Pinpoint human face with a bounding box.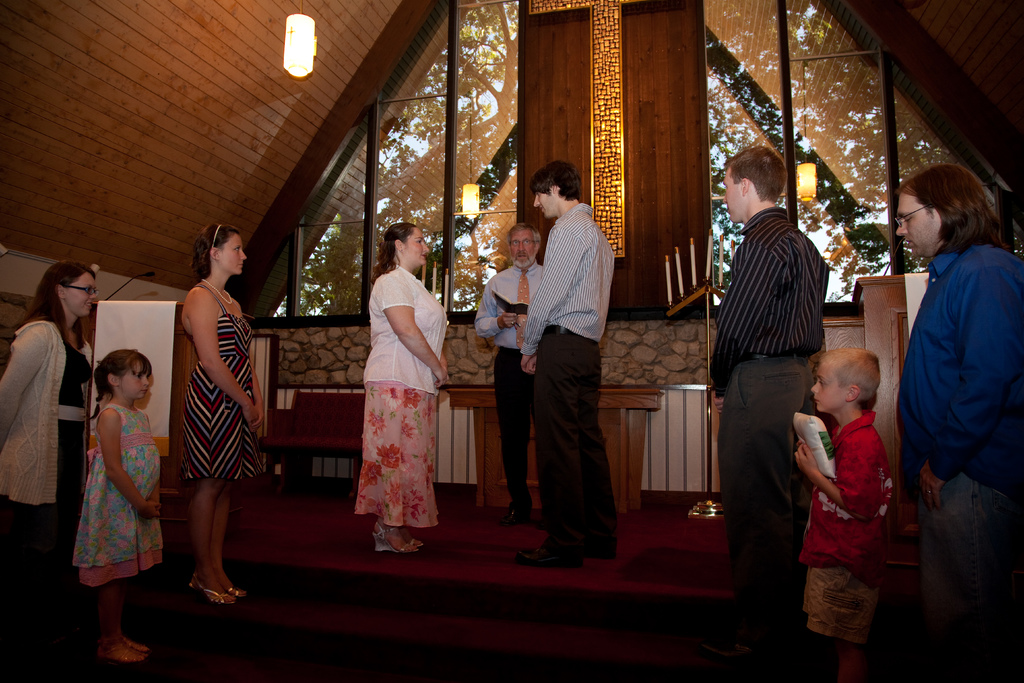
bbox=(218, 234, 244, 276).
